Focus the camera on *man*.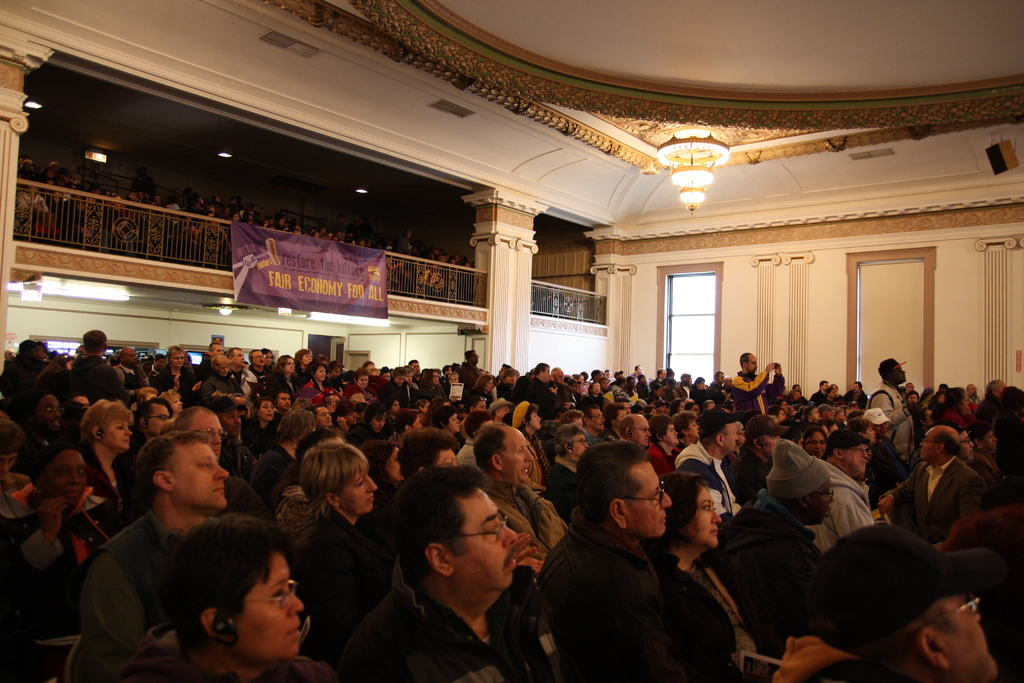
Focus region: [70, 431, 229, 682].
